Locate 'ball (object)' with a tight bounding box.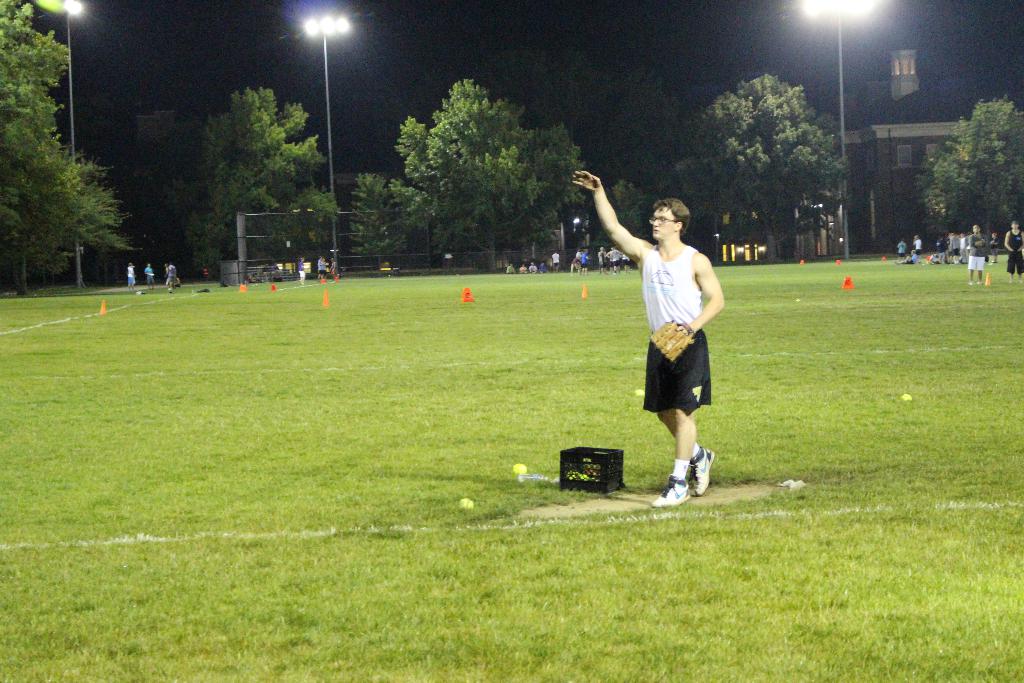
BBox(902, 390, 911, 402).
